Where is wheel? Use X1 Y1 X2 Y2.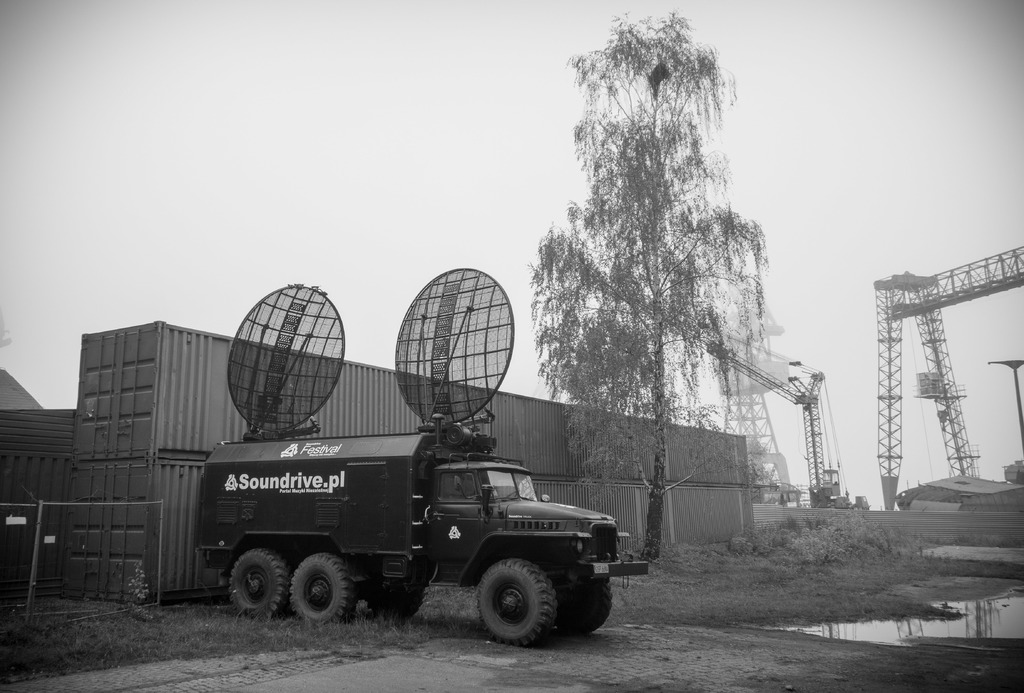
283 553 351 624.
